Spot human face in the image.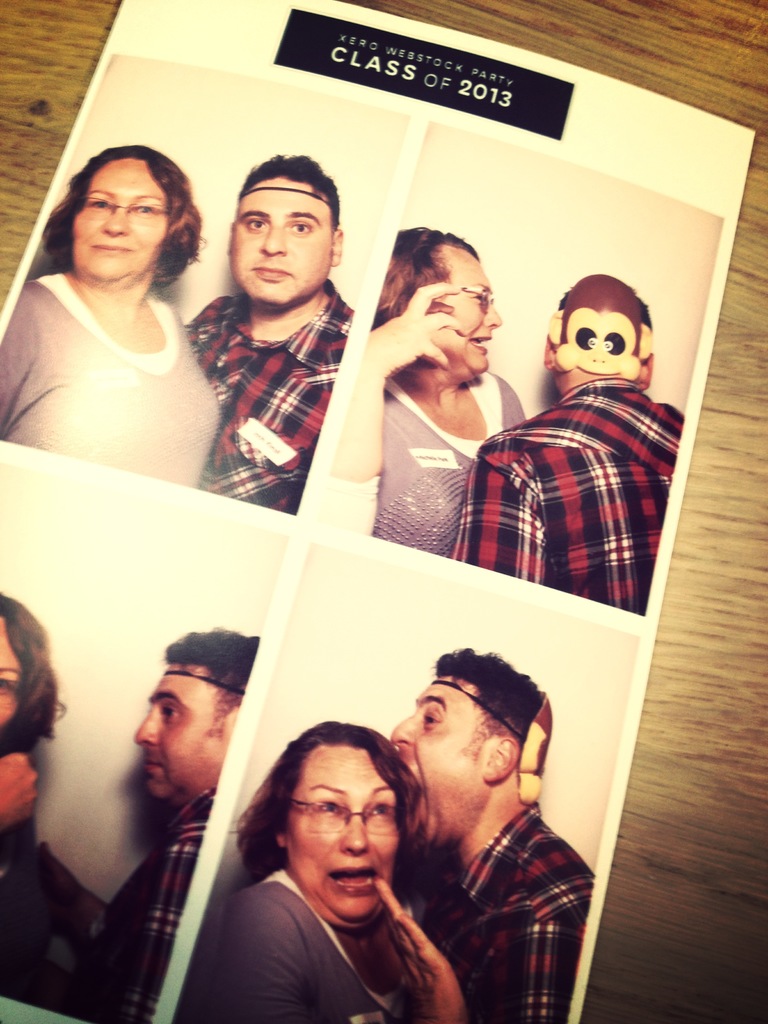
human face found at bbox=[0, 609, 21, 721].
